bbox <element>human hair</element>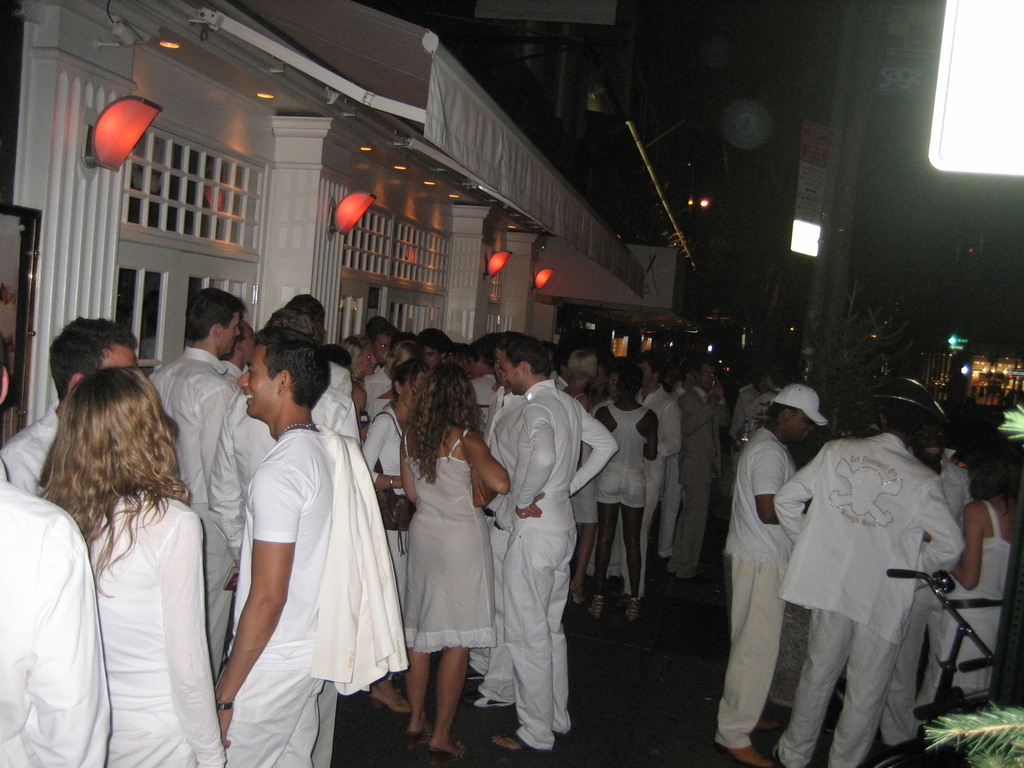
(289, 294, 326, 348)
